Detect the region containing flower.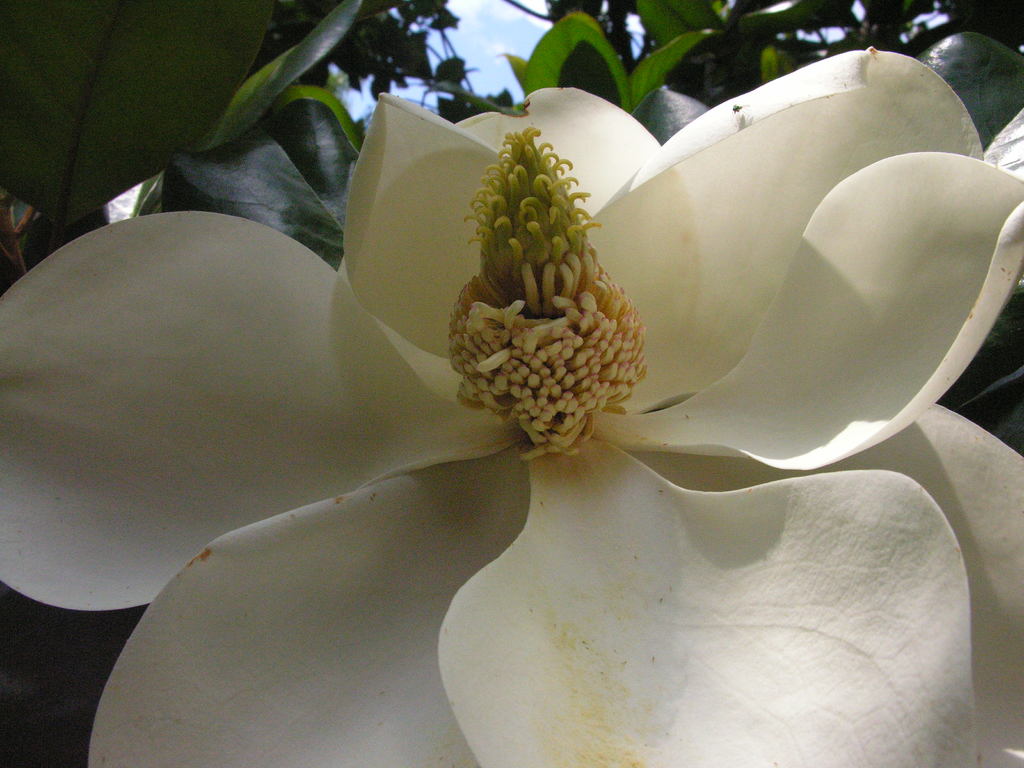
Rect(14, 49, 1023, 726).
